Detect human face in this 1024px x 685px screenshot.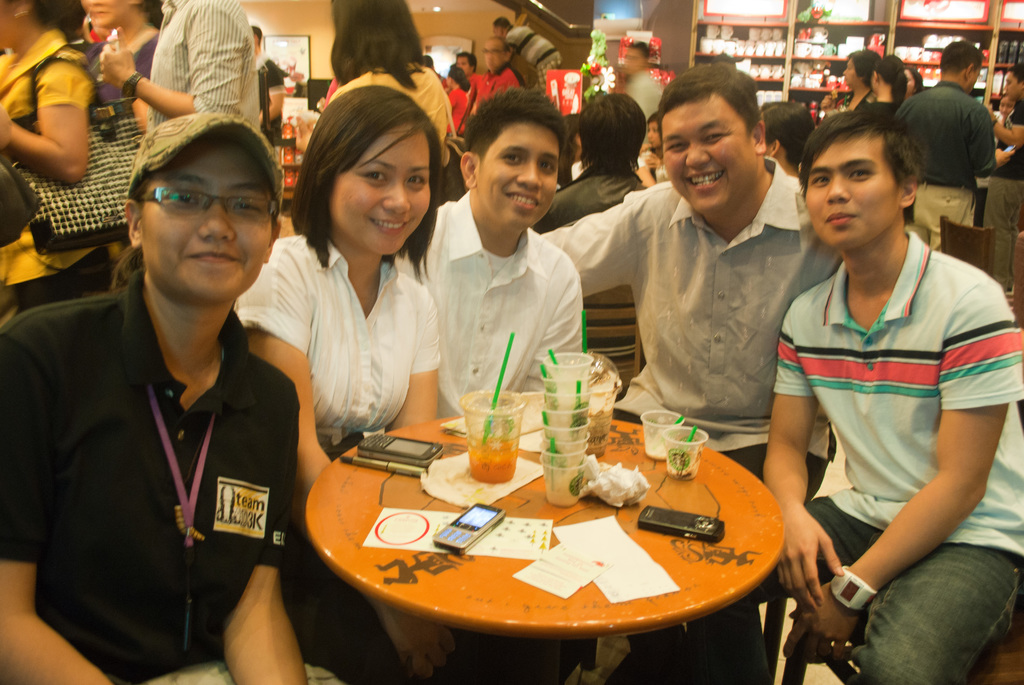
Detection: pyautogui.locateOnScreen(810, 136, 905, 249).
